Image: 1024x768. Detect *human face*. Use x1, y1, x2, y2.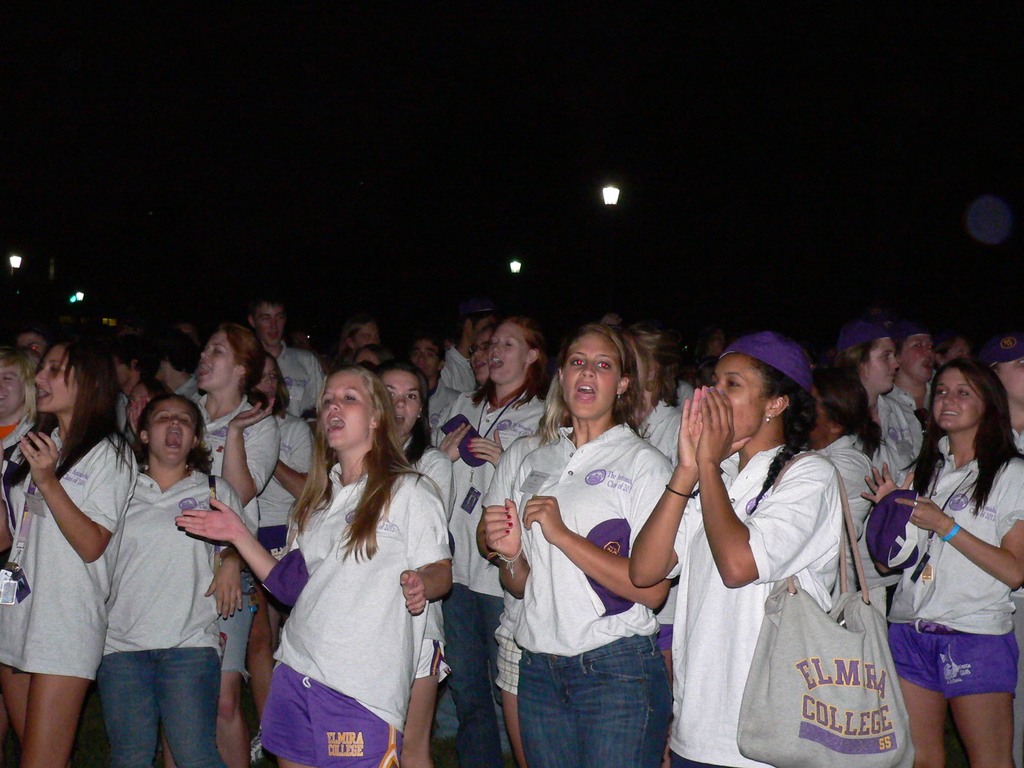
321, 372, 373, 452.
